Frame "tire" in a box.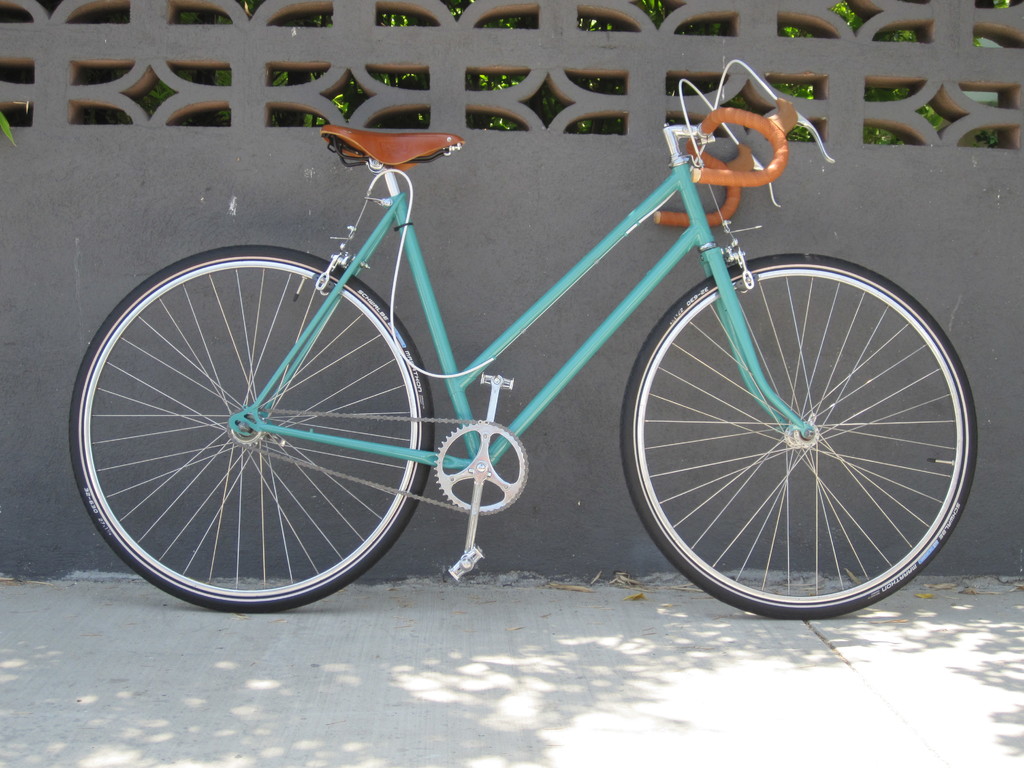
detection(70, 246, 433, 614).
